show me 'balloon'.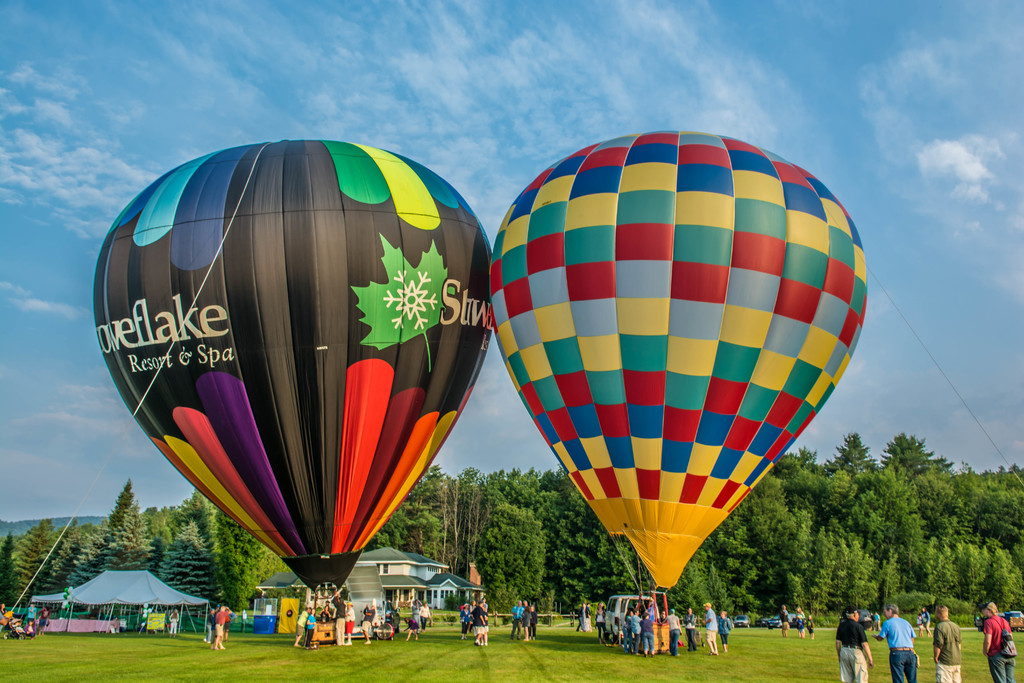
'balloon' is here: BBox(492, 138, 867, 597).
